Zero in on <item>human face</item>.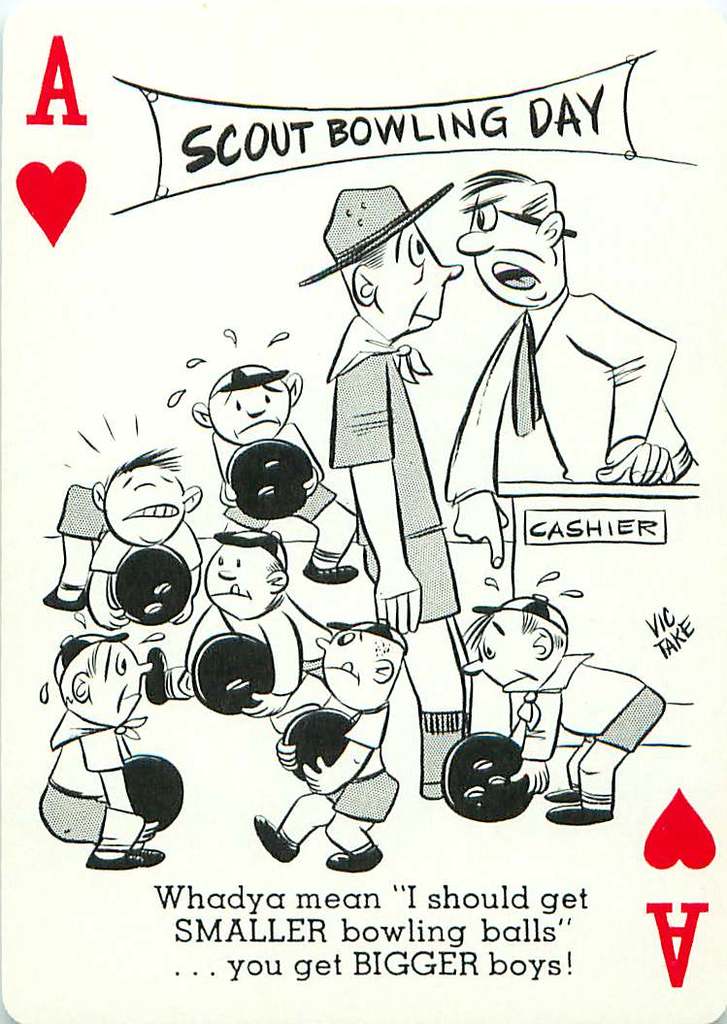
Zeroed in: bbox(314, 627, 373, 702).
